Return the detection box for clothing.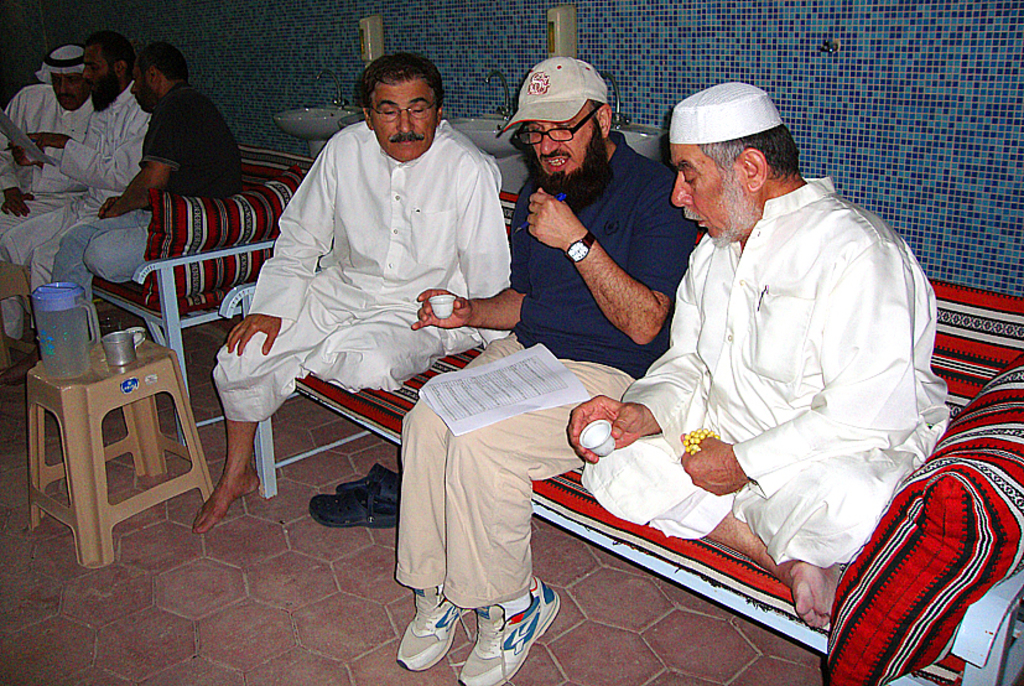
left=0, top=69, right=155, bottom=307.
